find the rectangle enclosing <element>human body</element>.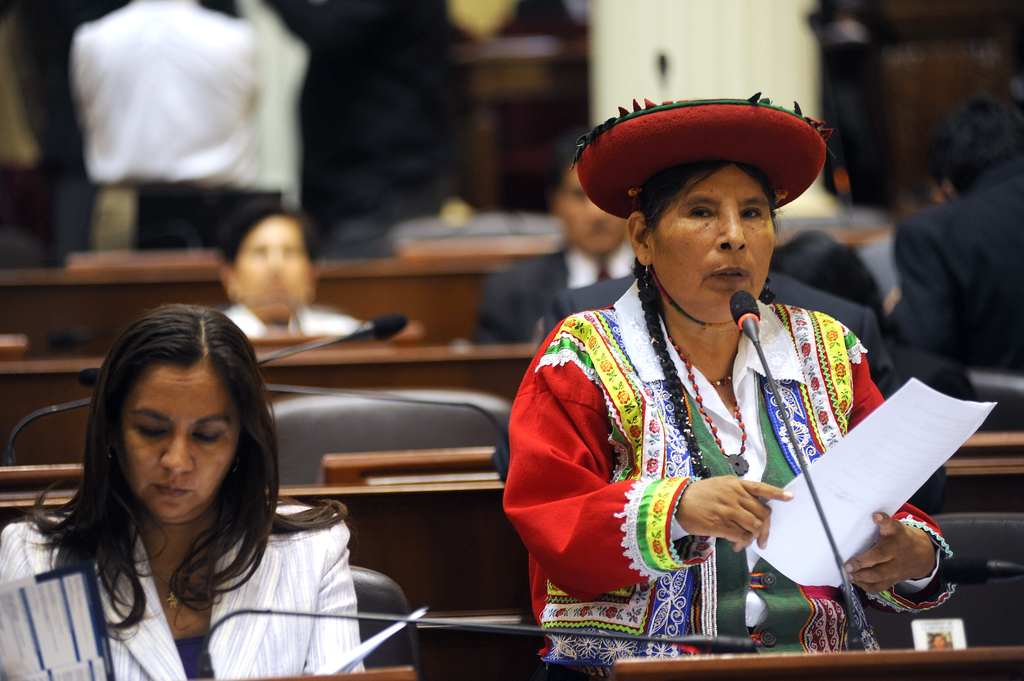
crop(0, 301, 371, 680).
